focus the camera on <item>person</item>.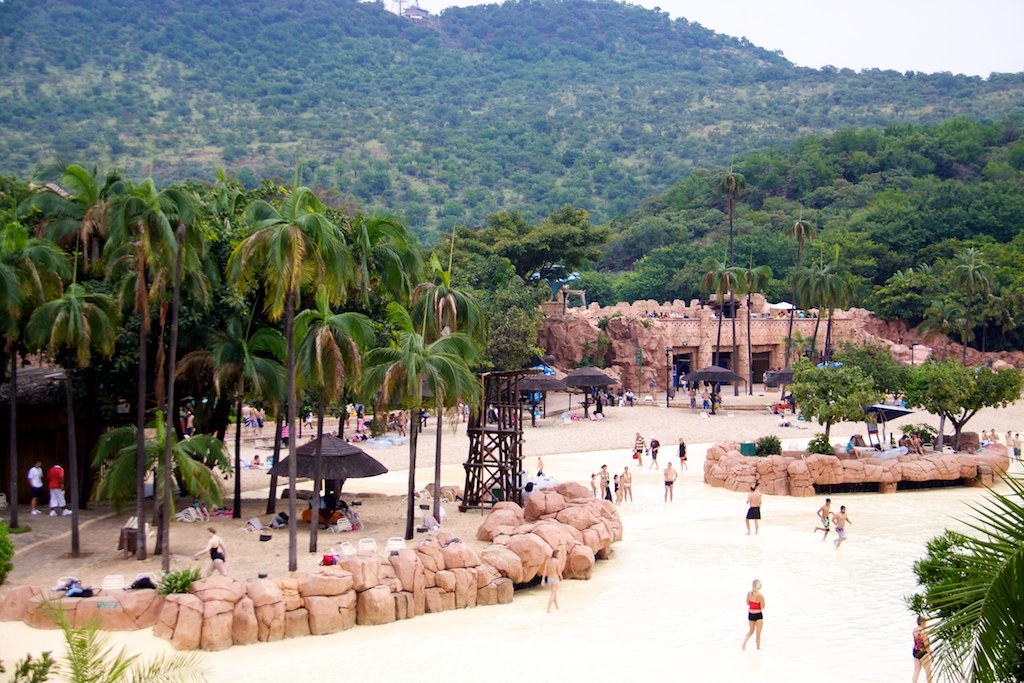
Focus region: bbox=[523, 482, 536, 504].
